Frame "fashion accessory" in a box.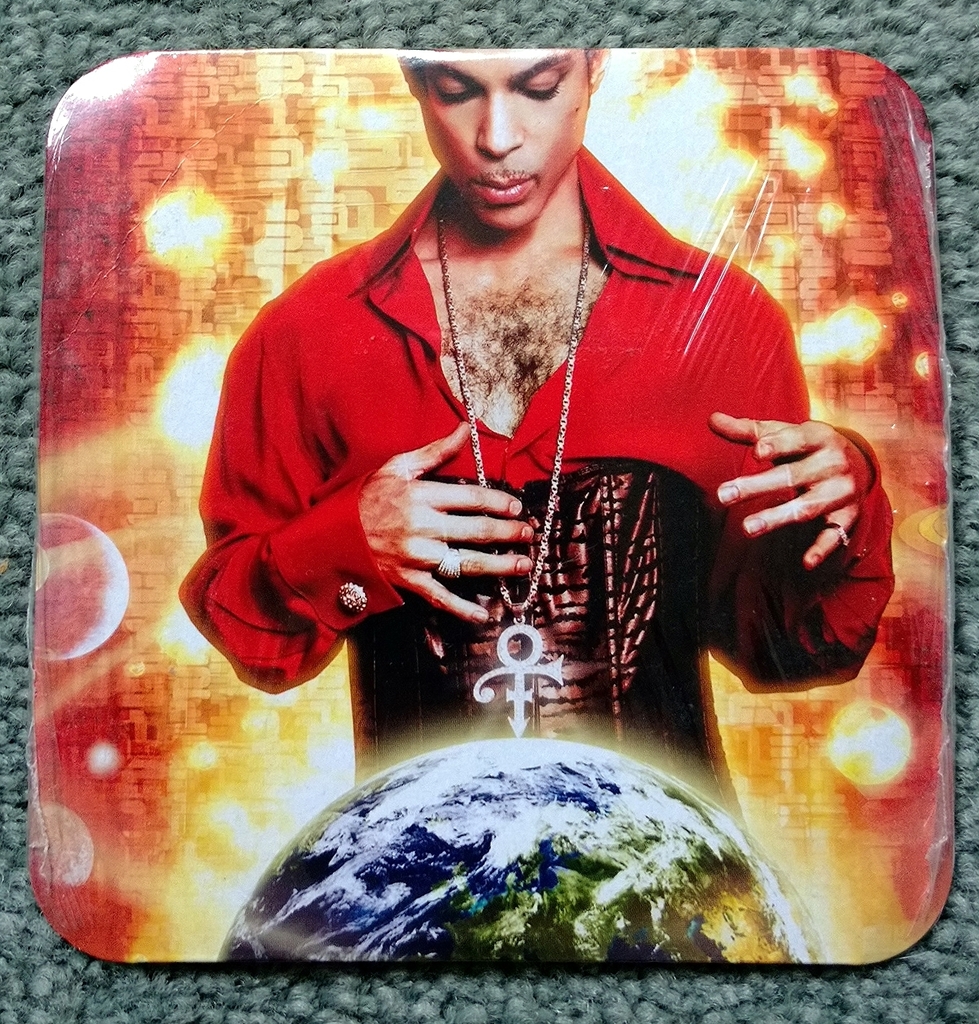
449, 180, 596, 740.
